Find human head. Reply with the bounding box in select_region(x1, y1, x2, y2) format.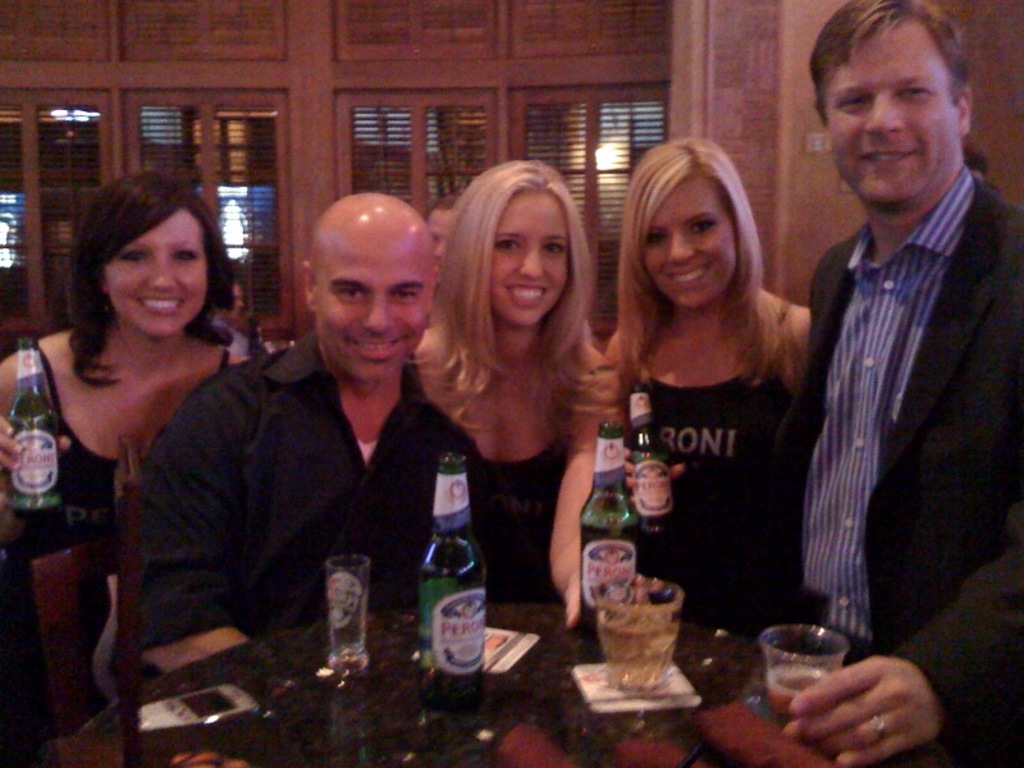
select_region(300, 188, 433, 387).
